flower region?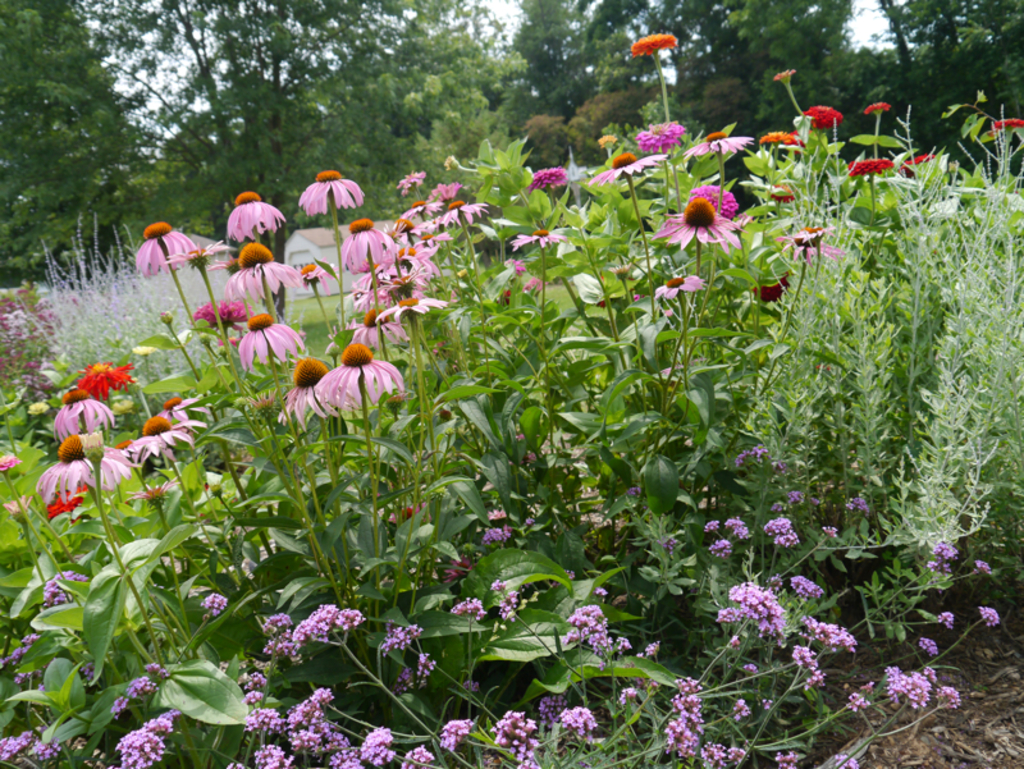
x1=774, y1=749, x2=814, y2=768
